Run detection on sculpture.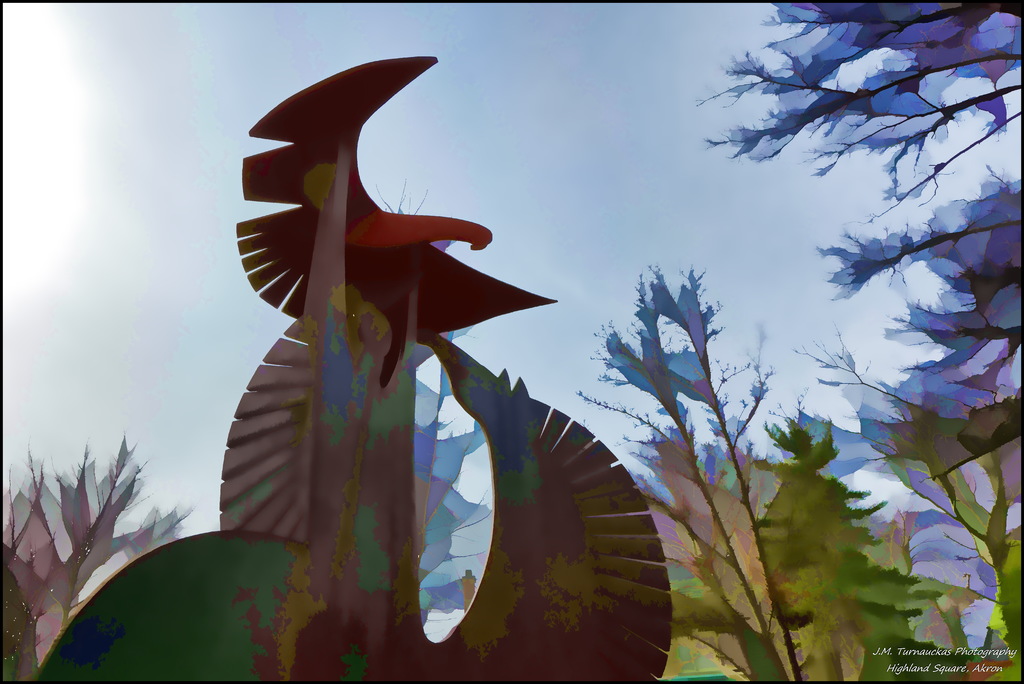
Result: bbox=(190, 0, 704, 669).
